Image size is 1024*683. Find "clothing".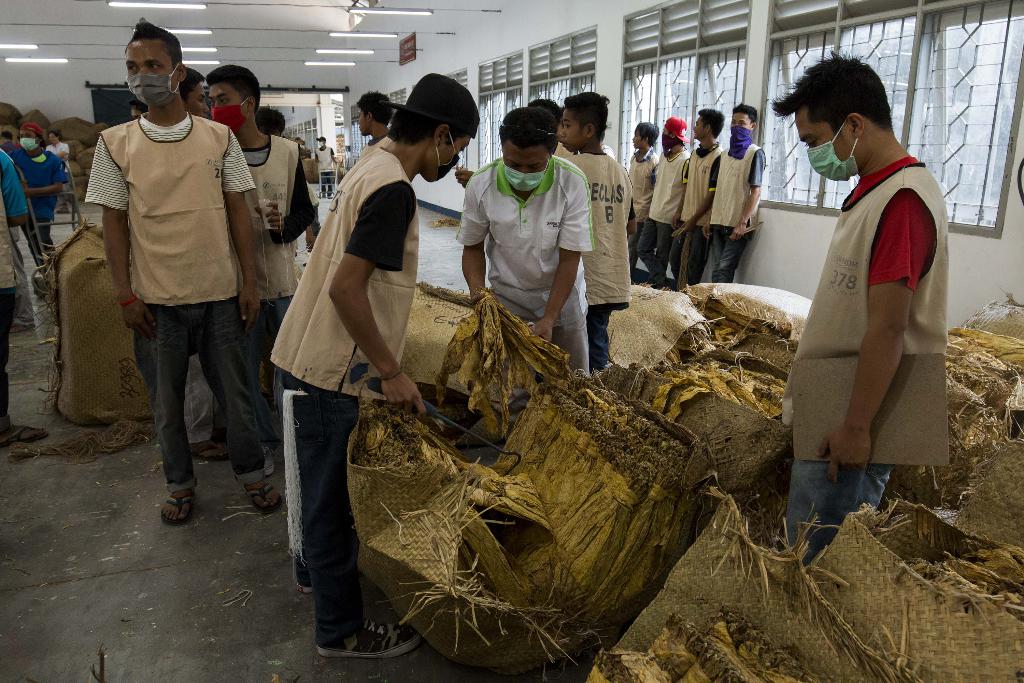
x1=303, y1=177, x2=319, y2=238.
